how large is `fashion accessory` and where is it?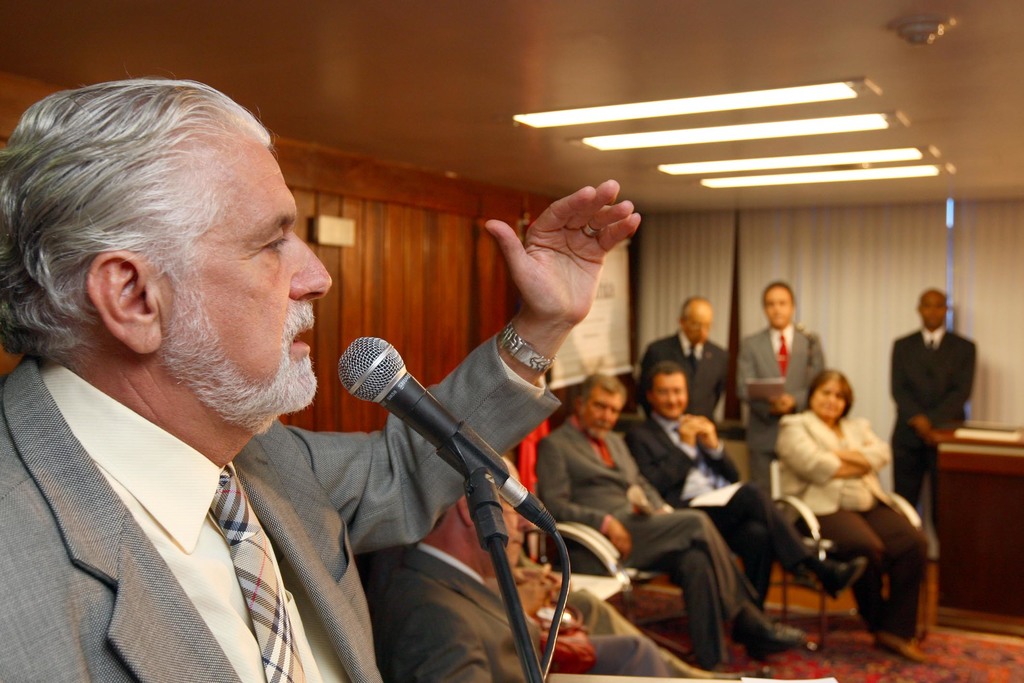
Bounding box: [778,333,792,377].
